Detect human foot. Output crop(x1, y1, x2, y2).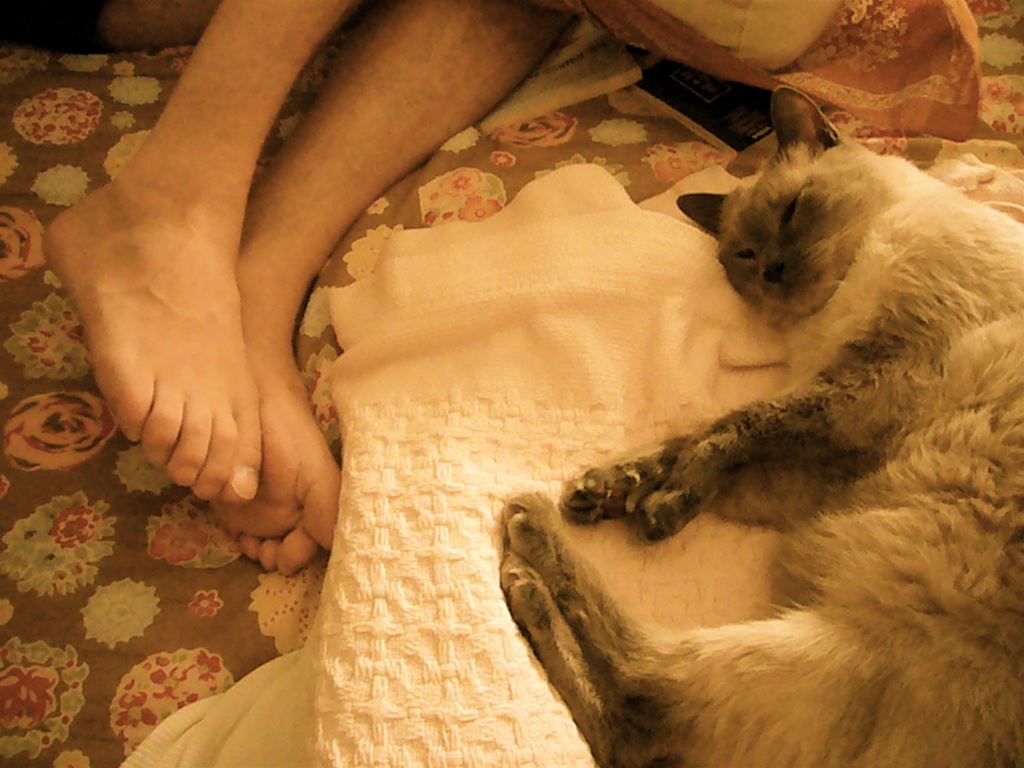
crop(29, 152, 268, 507).
